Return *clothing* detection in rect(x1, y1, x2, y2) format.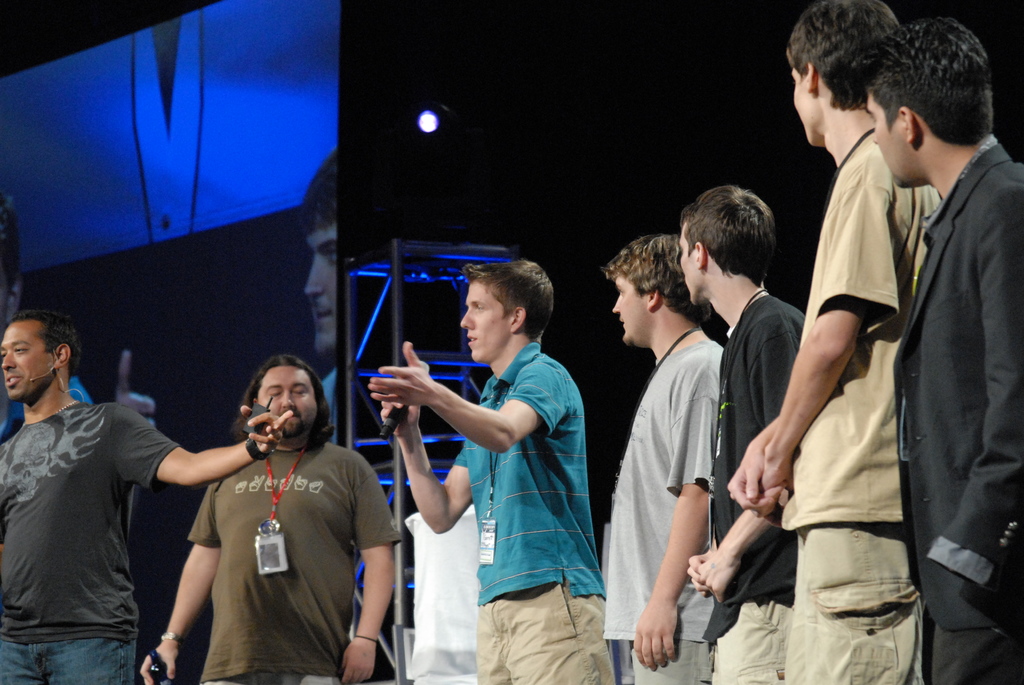
rect(187, 436, 402, 684).
